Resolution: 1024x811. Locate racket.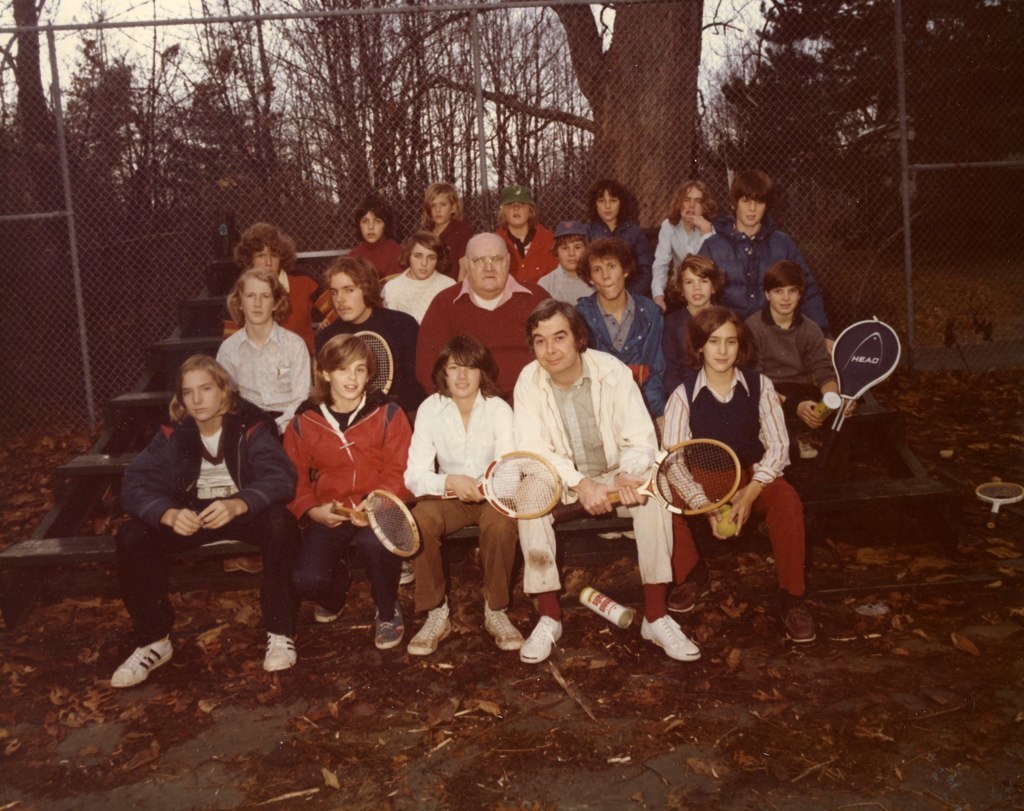
x1=351, y1=333, x2=392, y2=394.
